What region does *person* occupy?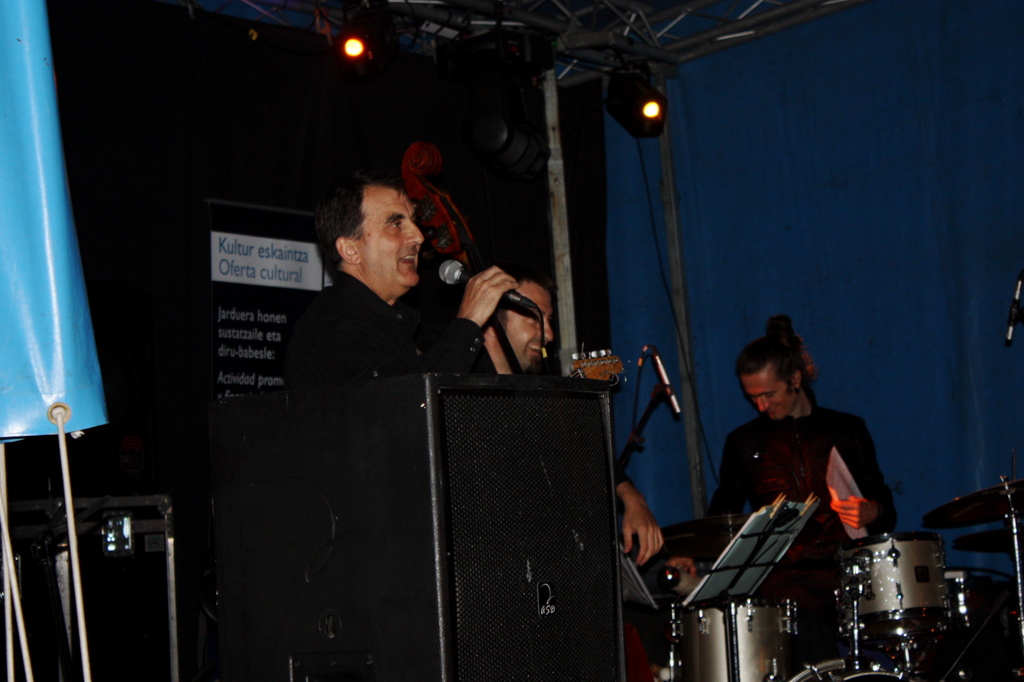
449, 260, 674, 603.
